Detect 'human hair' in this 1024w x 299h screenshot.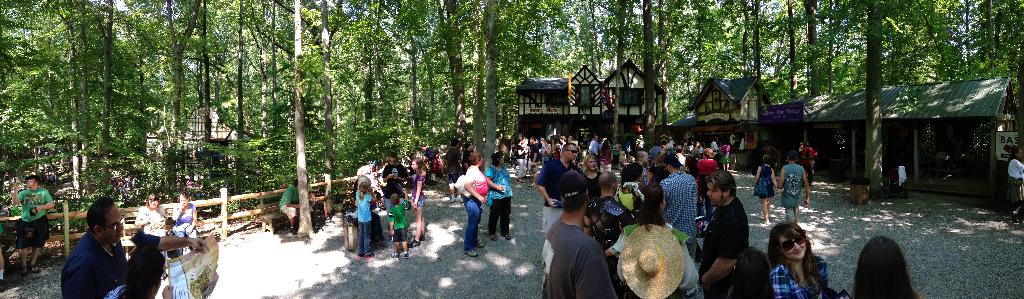
Detection: 391 192 400 206.
